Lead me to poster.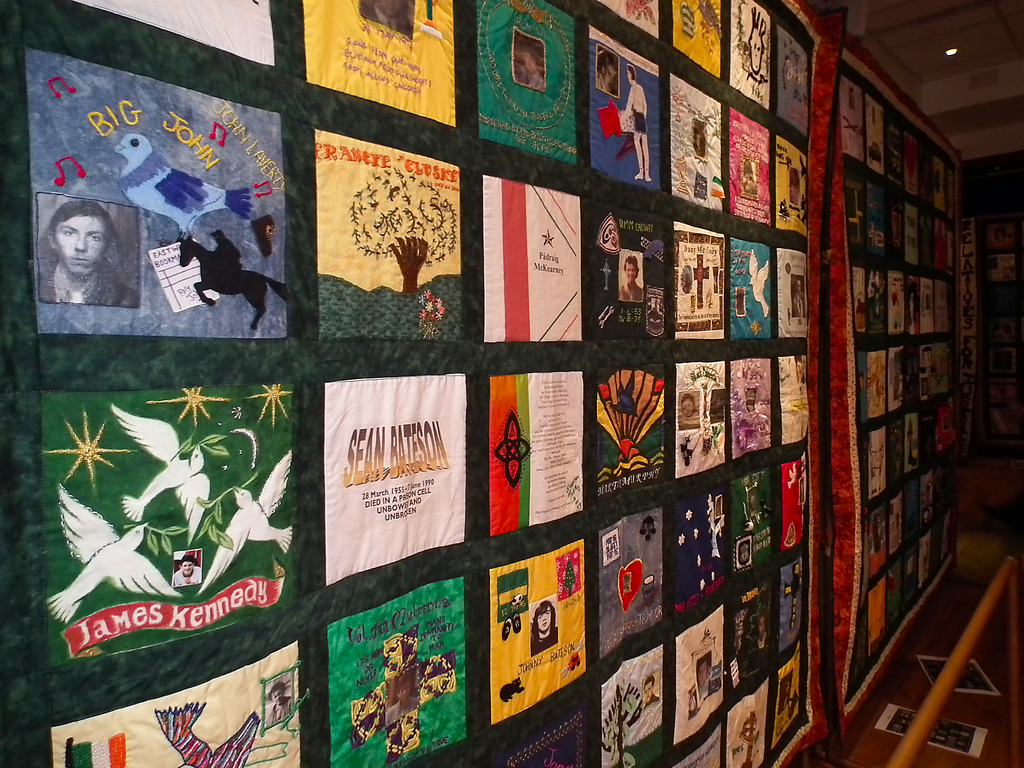
Lead to 486, 372, 584, 531.
